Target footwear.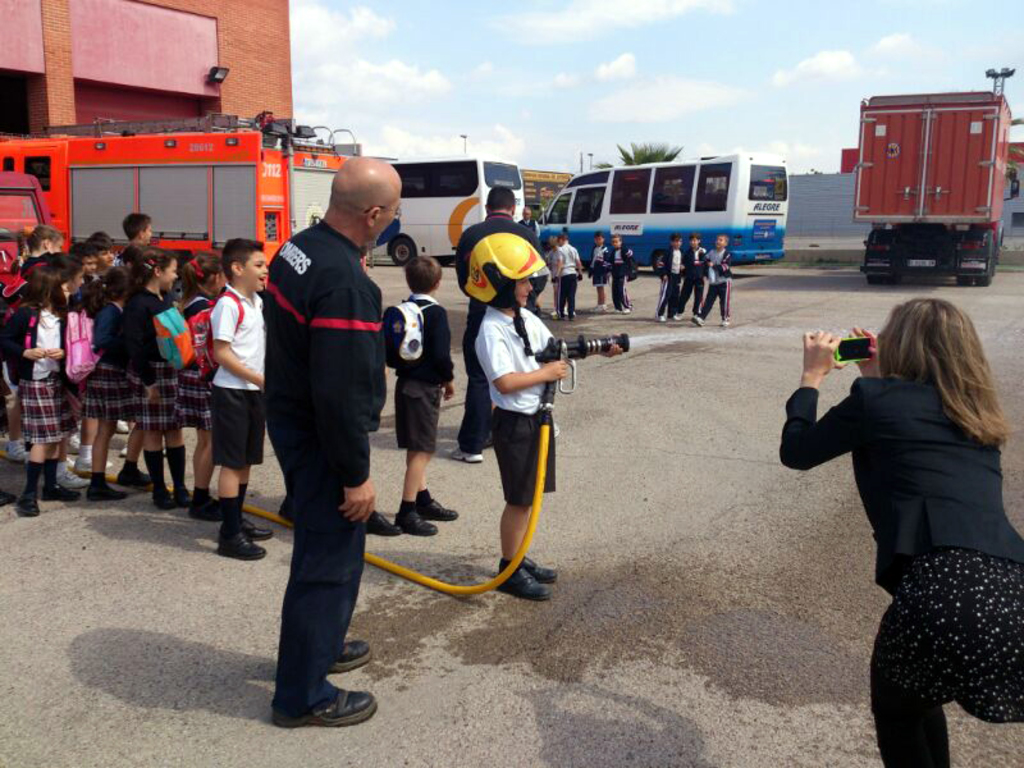
Target region: (left=77, top=476, right=137, bottom=503).
